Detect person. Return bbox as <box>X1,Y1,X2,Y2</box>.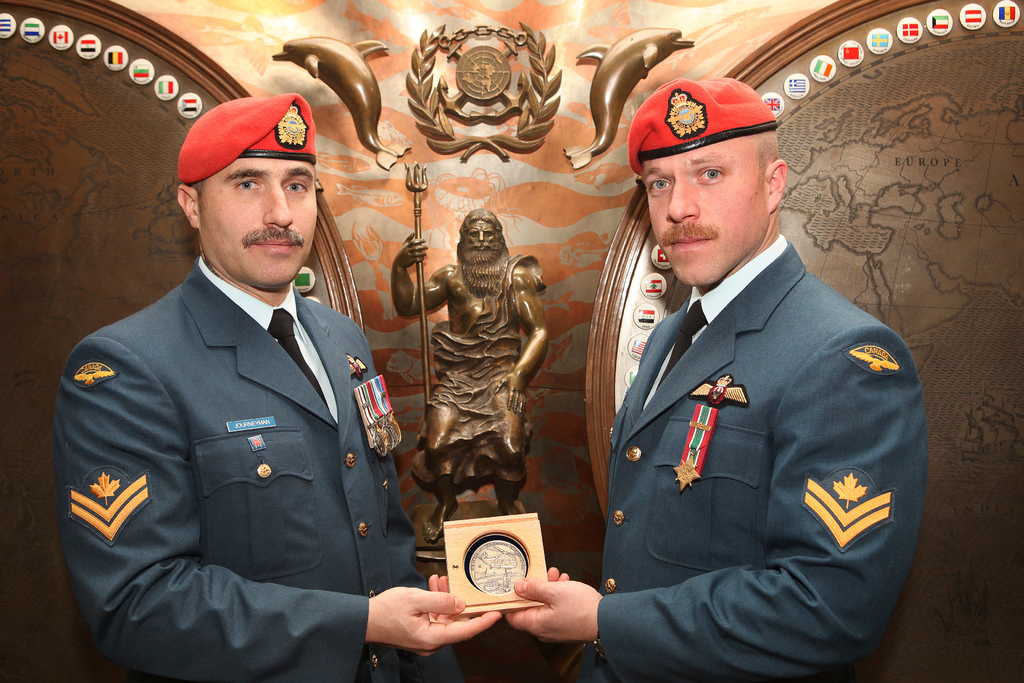
<box>388,206,550,543</box>.
